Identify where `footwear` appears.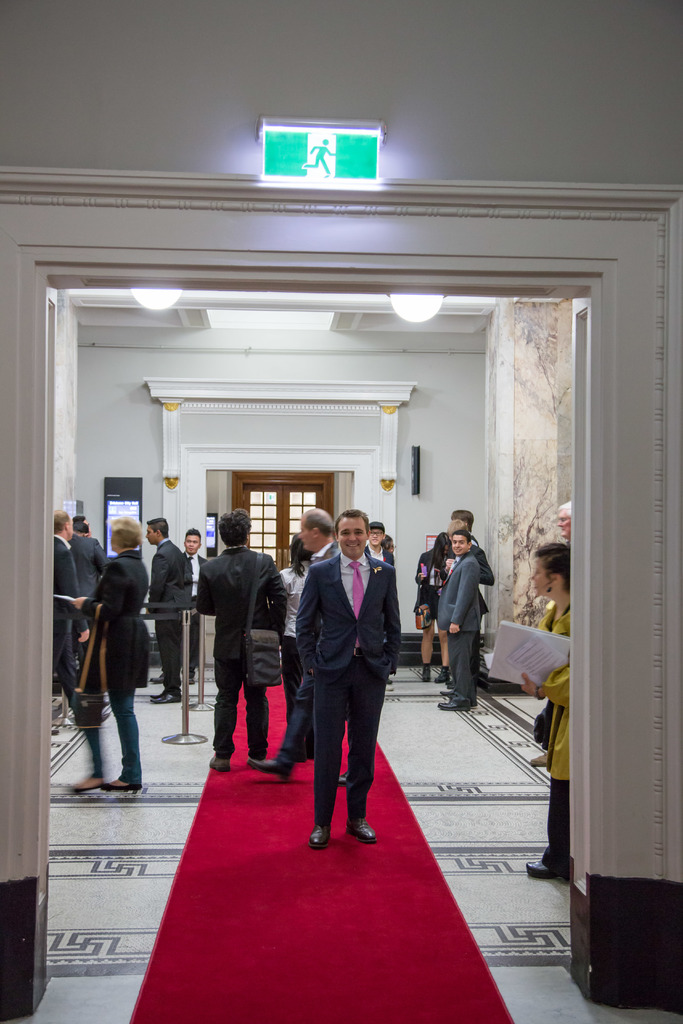
Appears at 520,858,569,877.
